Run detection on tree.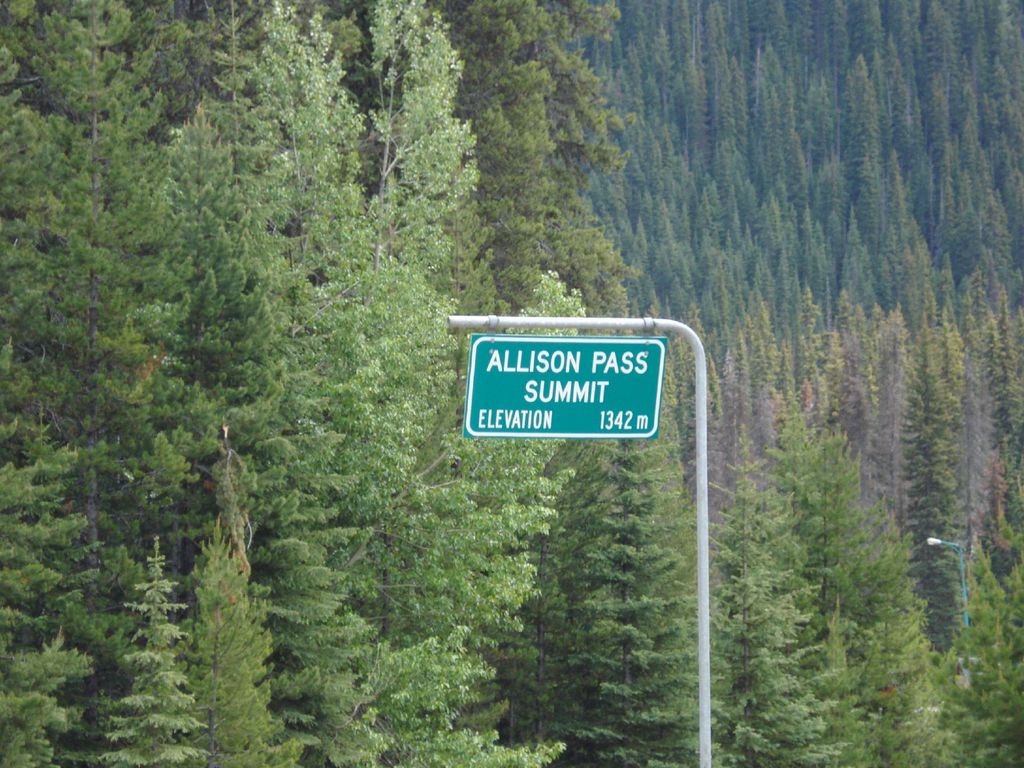
Result: <bbox>884, 289, 964, 660</bbox>.
